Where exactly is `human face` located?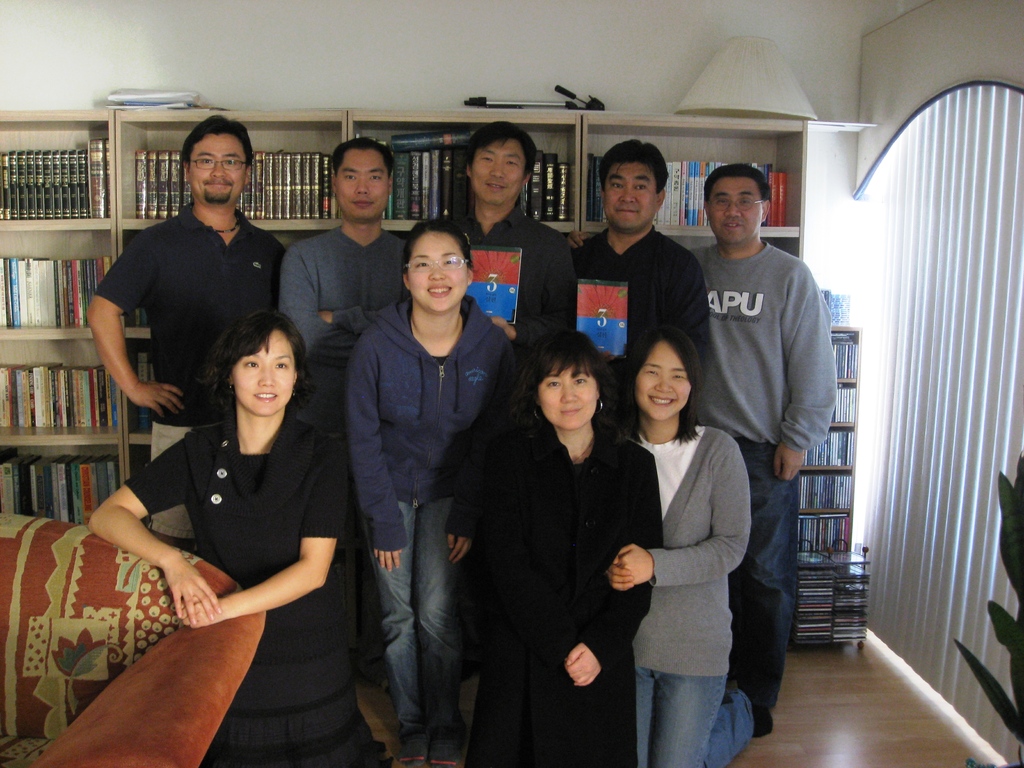
Its bounding box is (235,323,294,412).
